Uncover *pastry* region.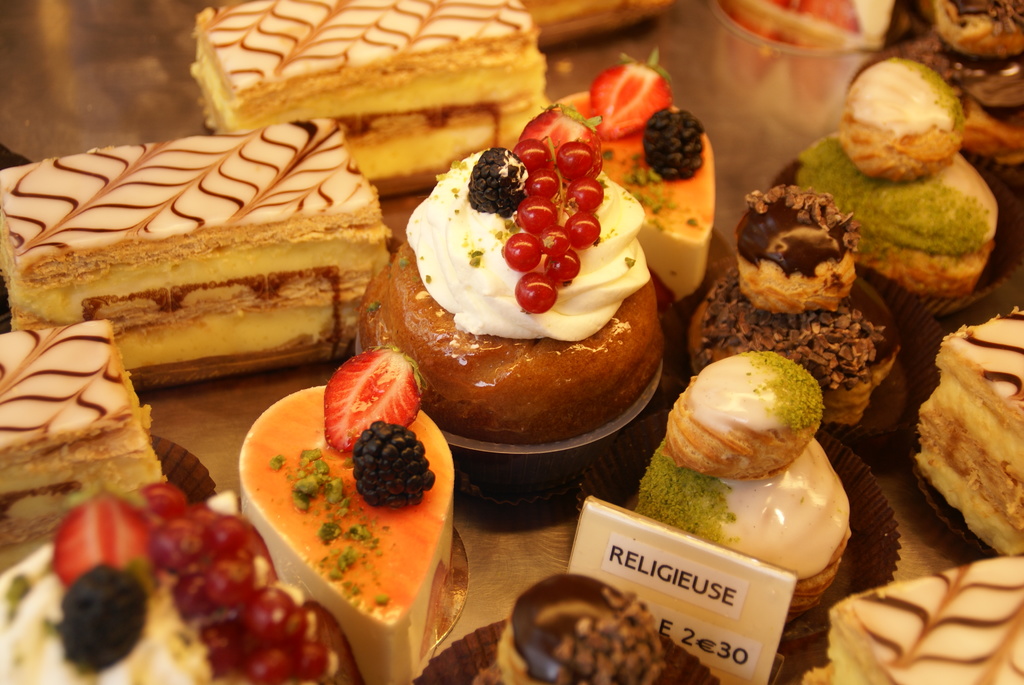
Uncovered: 909 298 1023 573.
